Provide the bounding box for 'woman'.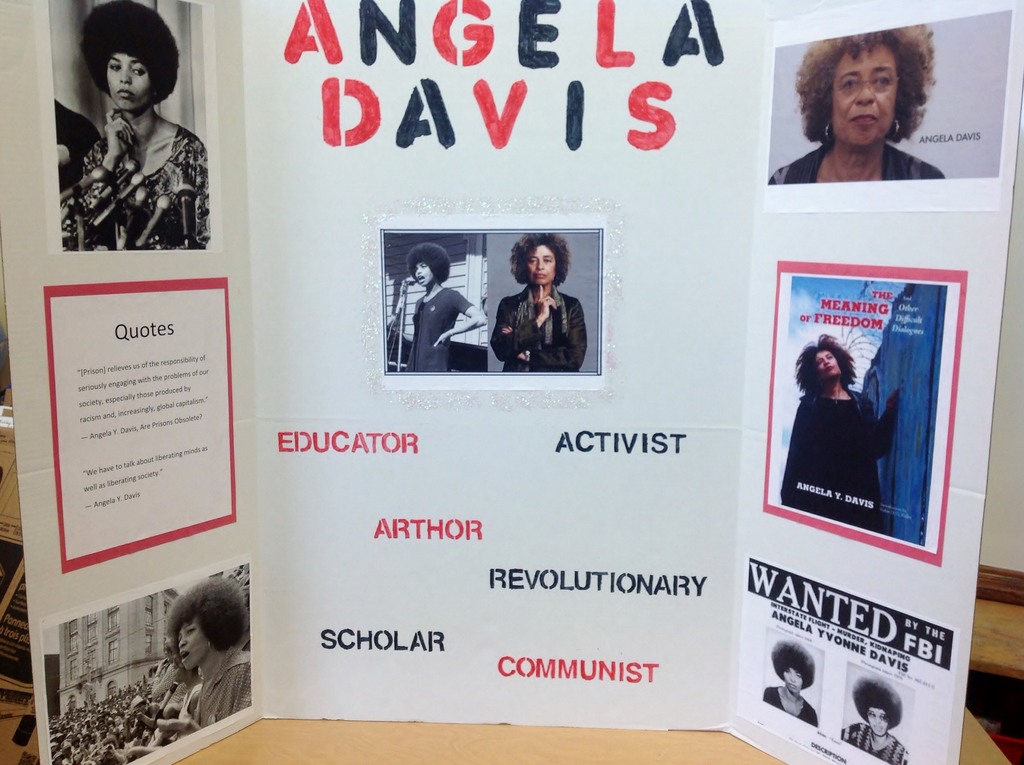
{"left": 72, "top": 0, "right": 212, "bottom": 246}.
